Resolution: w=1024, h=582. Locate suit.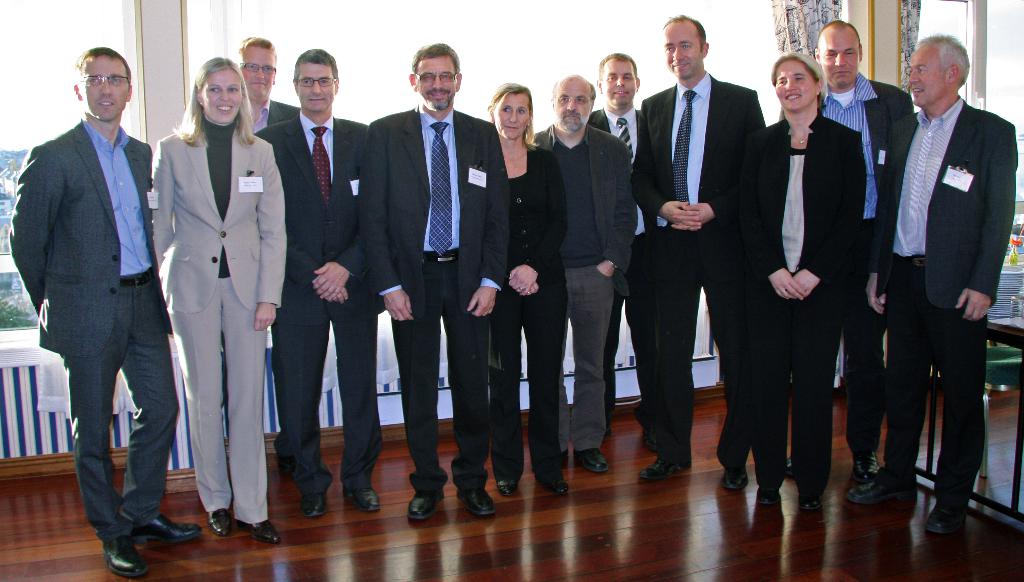
{"left": 532, "top": 124, "right": 636, "bottom": 449}.
